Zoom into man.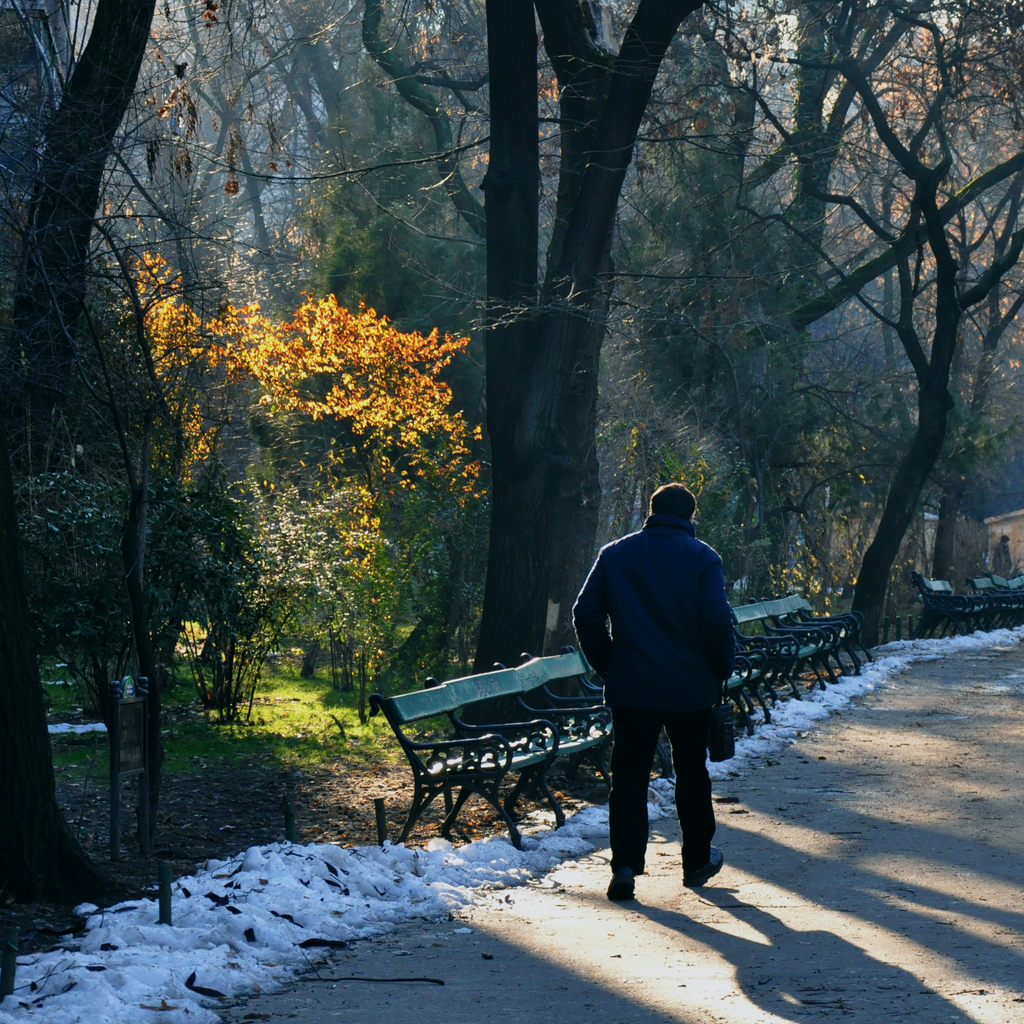
Zoom target: box=[572, 465, 757, 910].
